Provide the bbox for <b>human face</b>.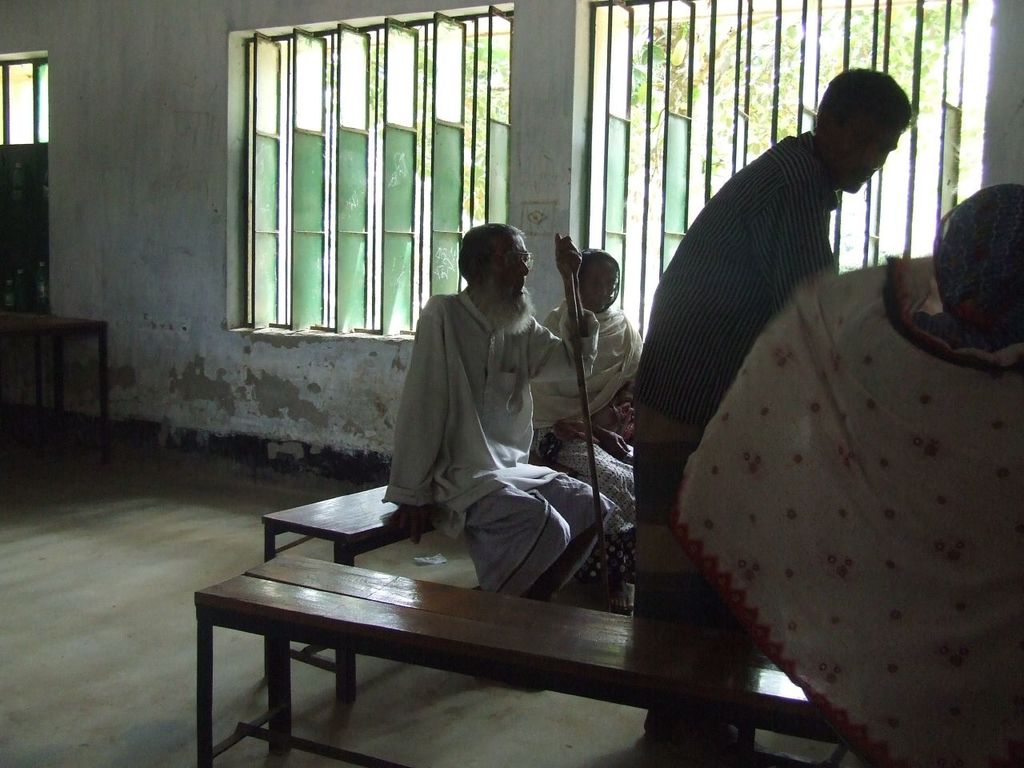
select_region(488, 239, 538, 309).
